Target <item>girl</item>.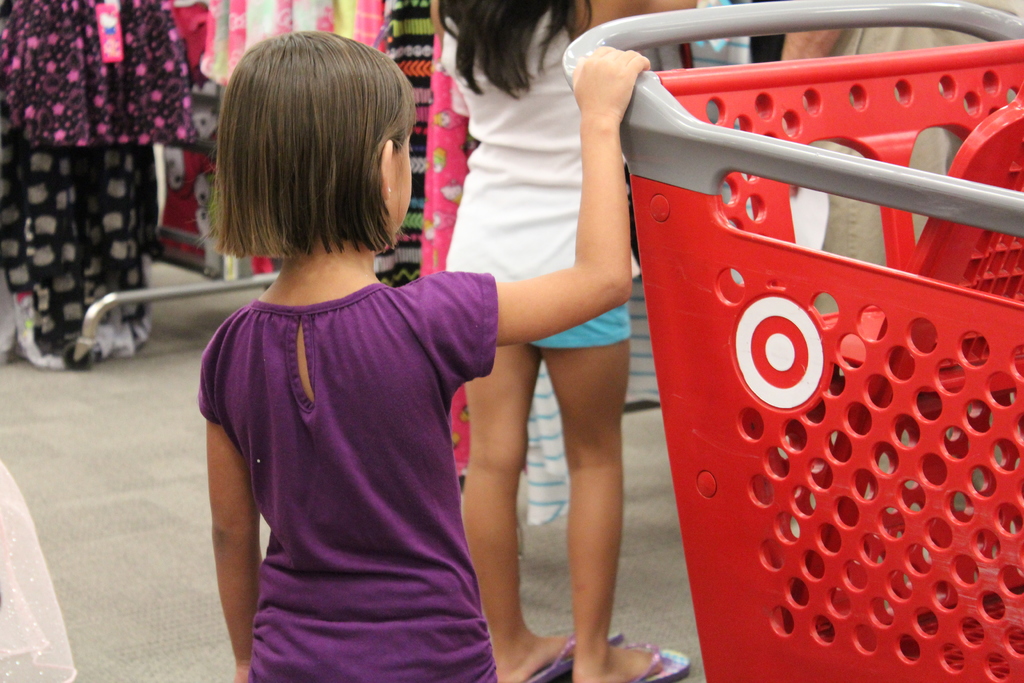
Target region: x1=433, y1=0, x2=687, y2=682.
